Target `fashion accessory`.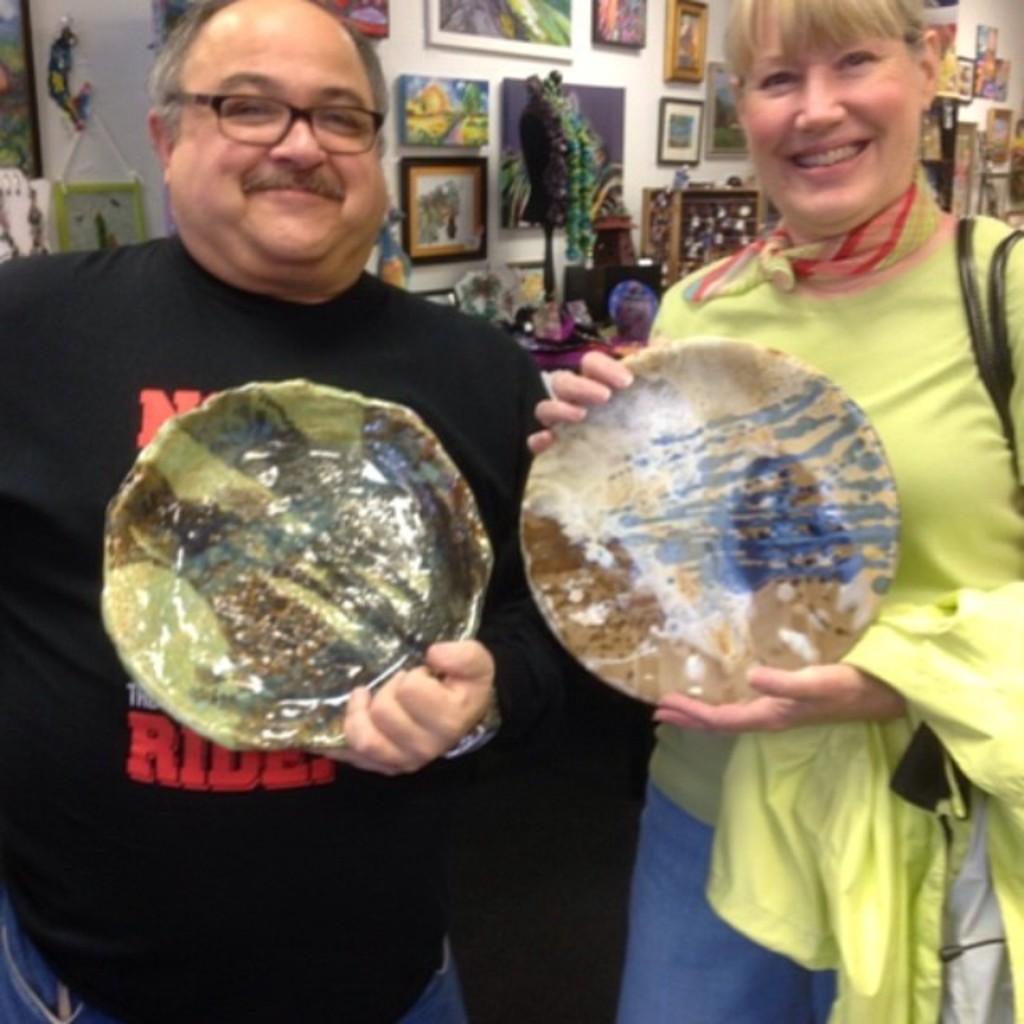
Target region: (x1=434, y1=694, x2=514, y2=762).
